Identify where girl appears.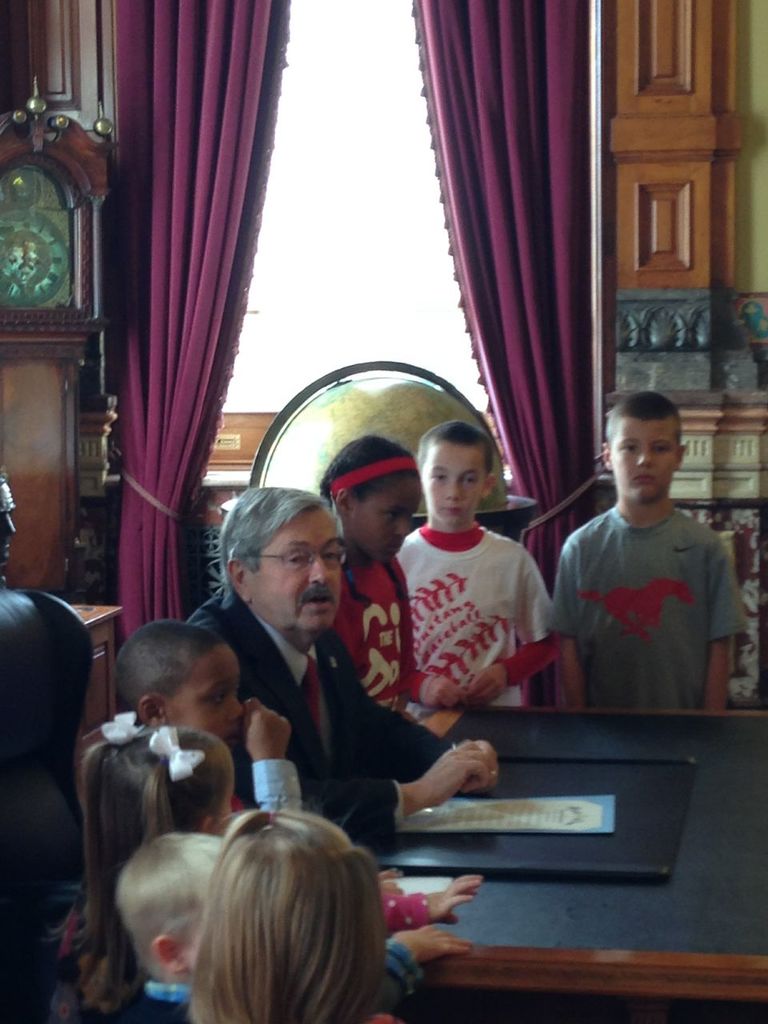
Appears at (193,795,402,1023).
